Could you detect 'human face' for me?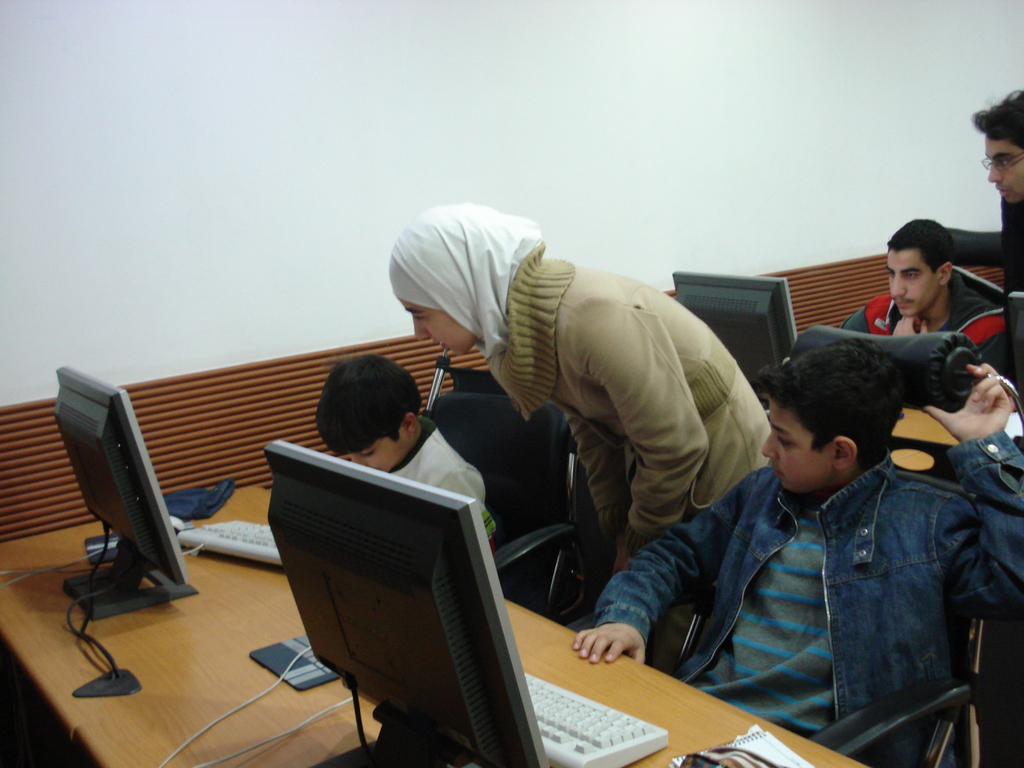
Detection result: left=987, top=131, right=1023, bottom=205.
